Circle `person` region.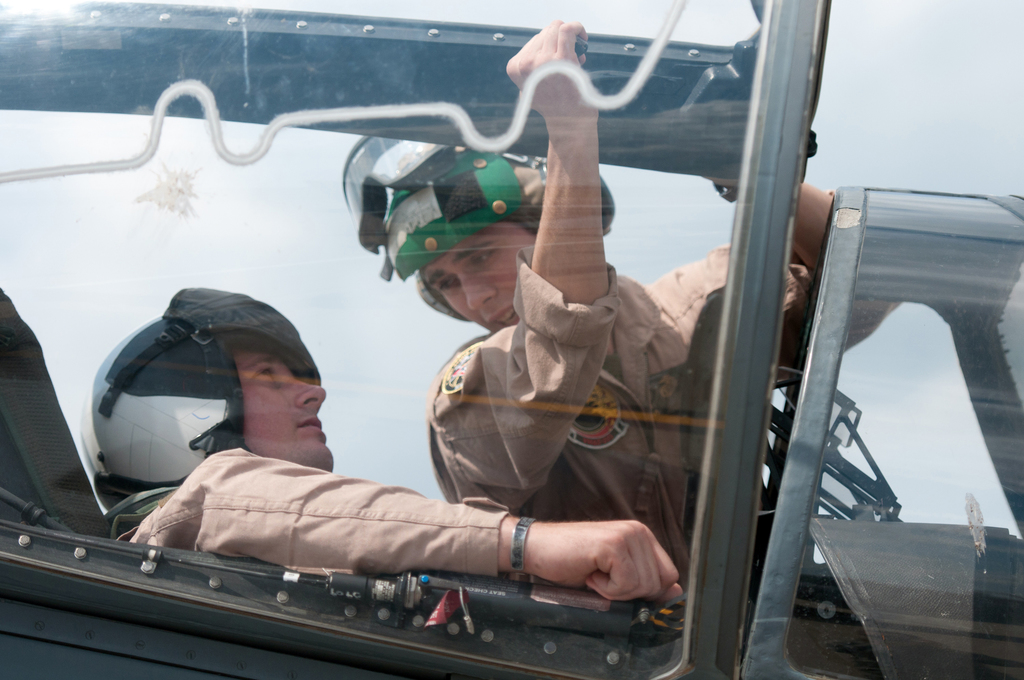
Region: [326, 4, 918, 596].
